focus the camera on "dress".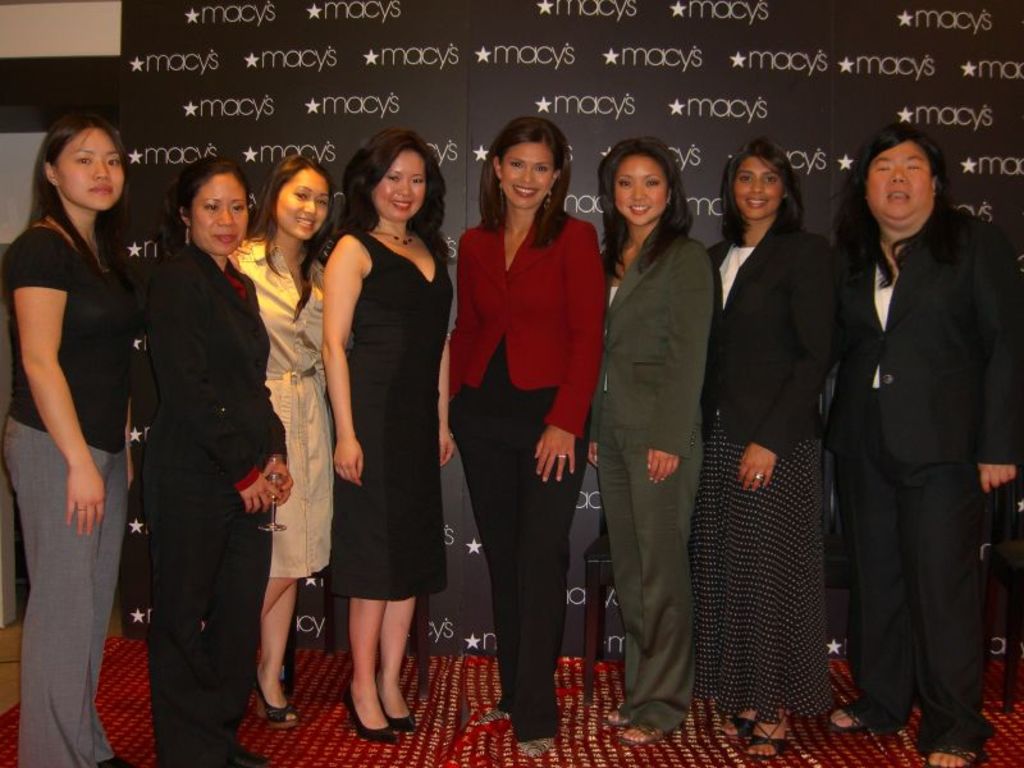
Focus region: {"left": 335, "top": 227, "right": 449, "bottom": 600}.
